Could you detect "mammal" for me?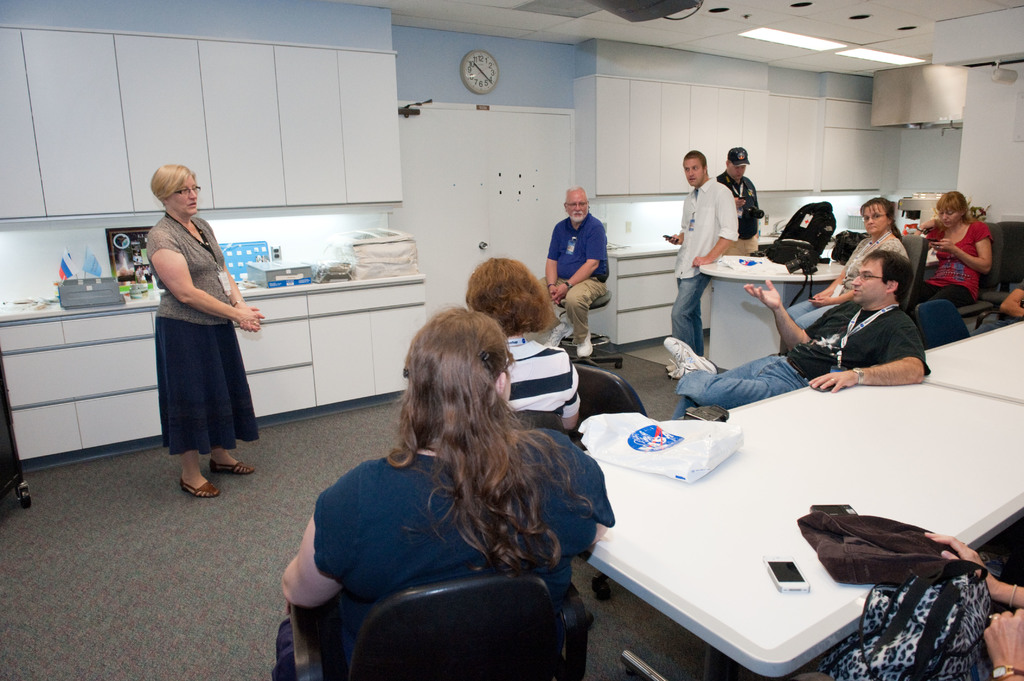
Detection result: BBox(714, 145, 765, 255).
